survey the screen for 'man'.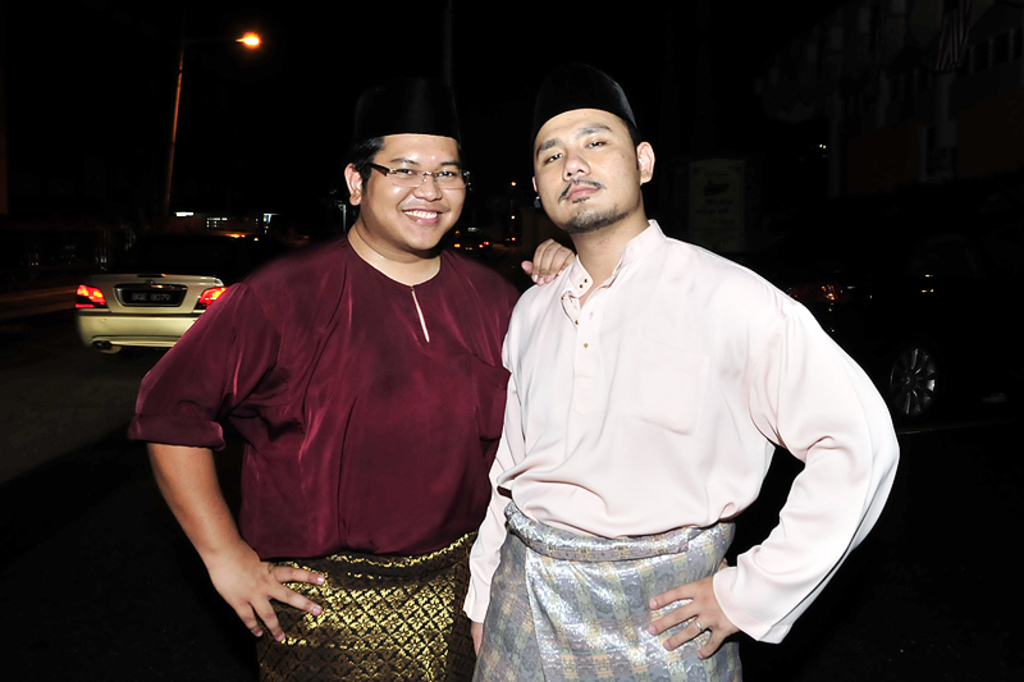
Survey found: box=[136, 92, 573, 681].
